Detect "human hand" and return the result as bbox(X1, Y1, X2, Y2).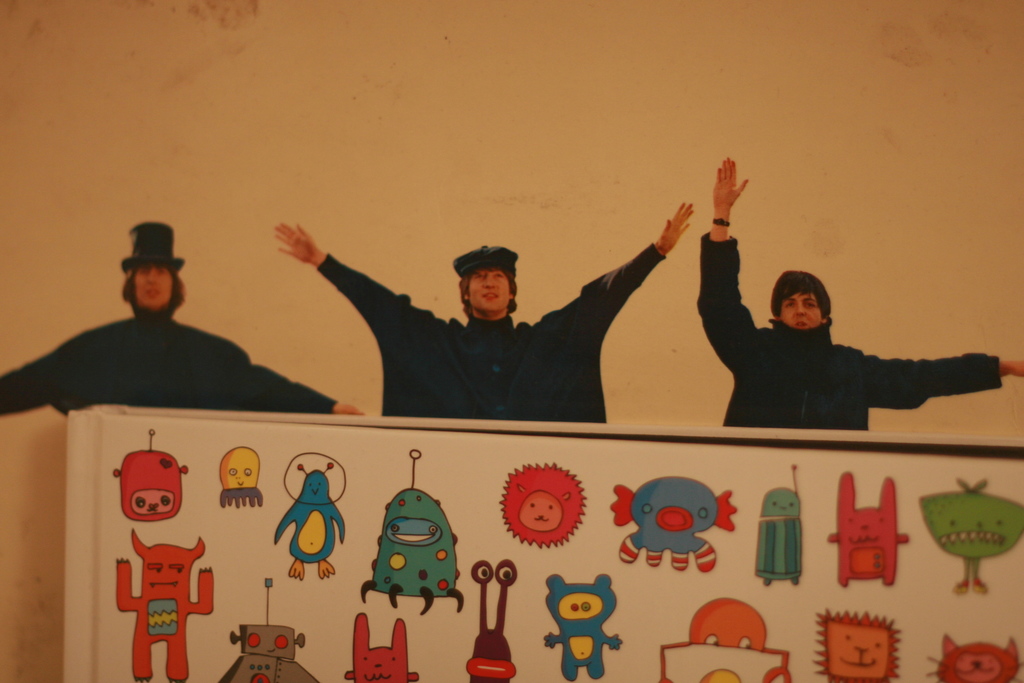
bbox(658, 199, 698, 248).
